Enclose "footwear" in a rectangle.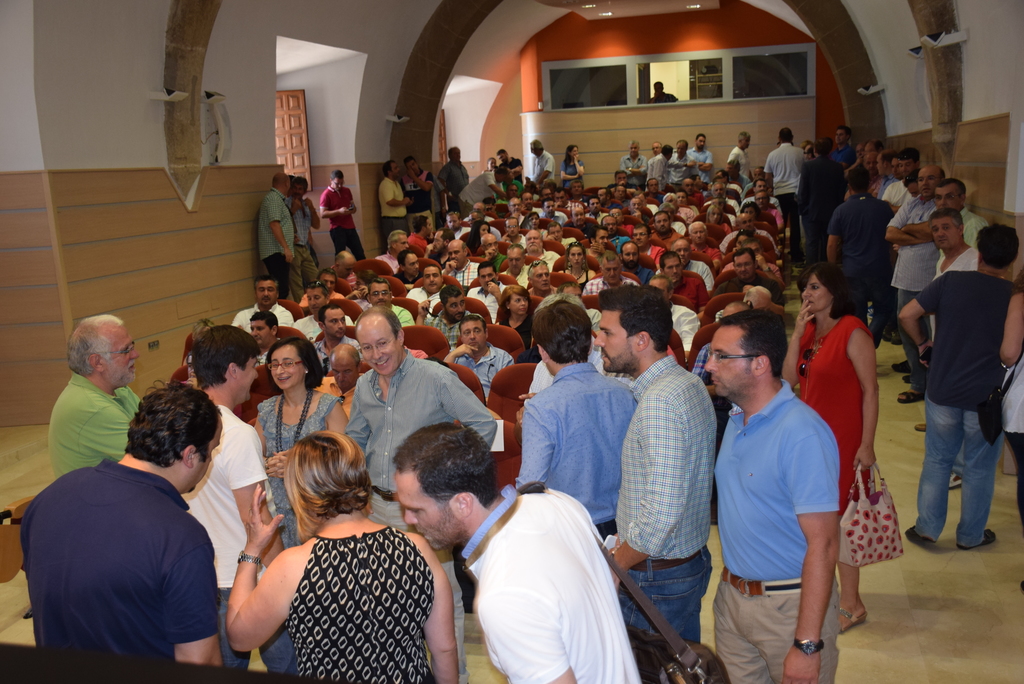
[883, 326, 905, 347].
